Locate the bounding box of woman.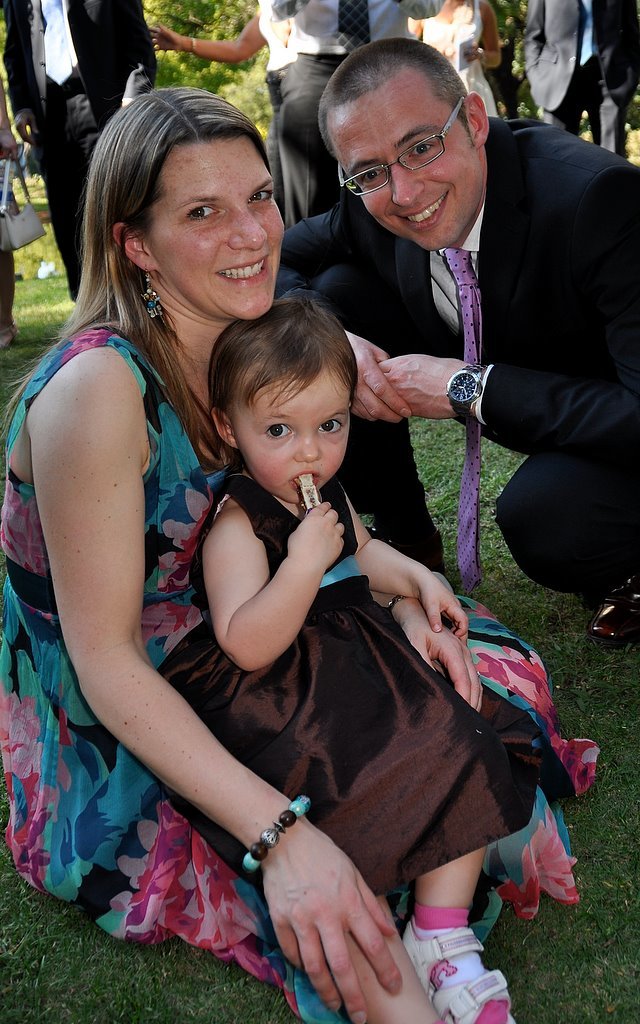
Bounding box: select_region(58, 87, 479, 1002).
